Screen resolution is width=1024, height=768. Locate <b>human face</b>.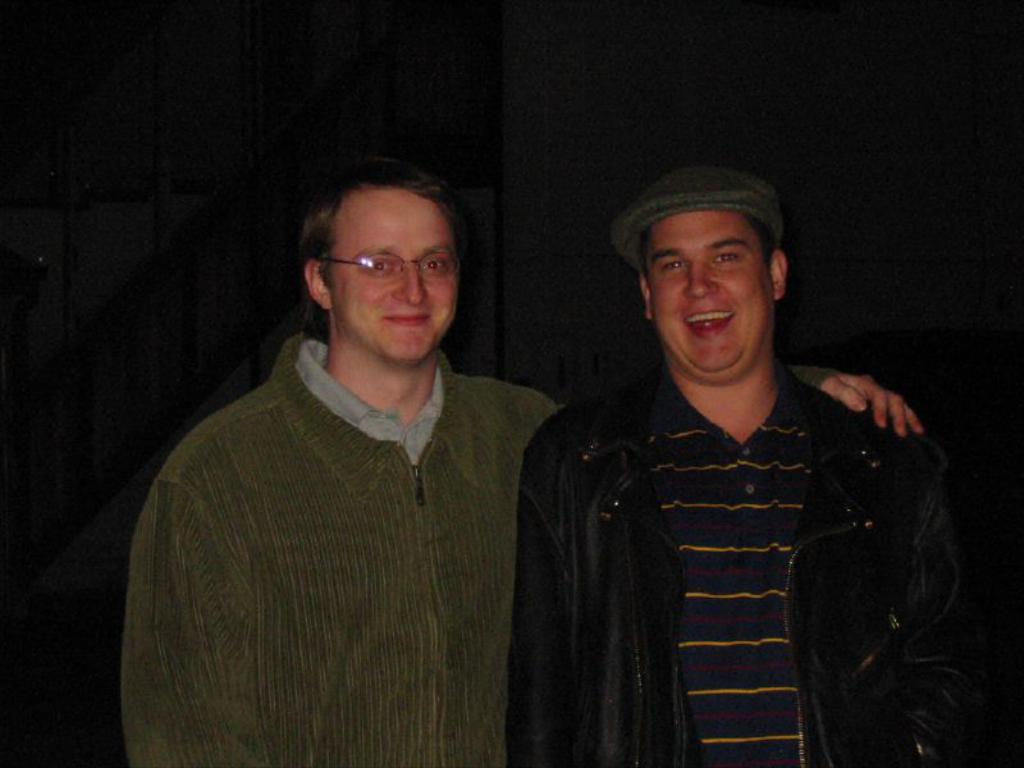
[337,191,456,362].
